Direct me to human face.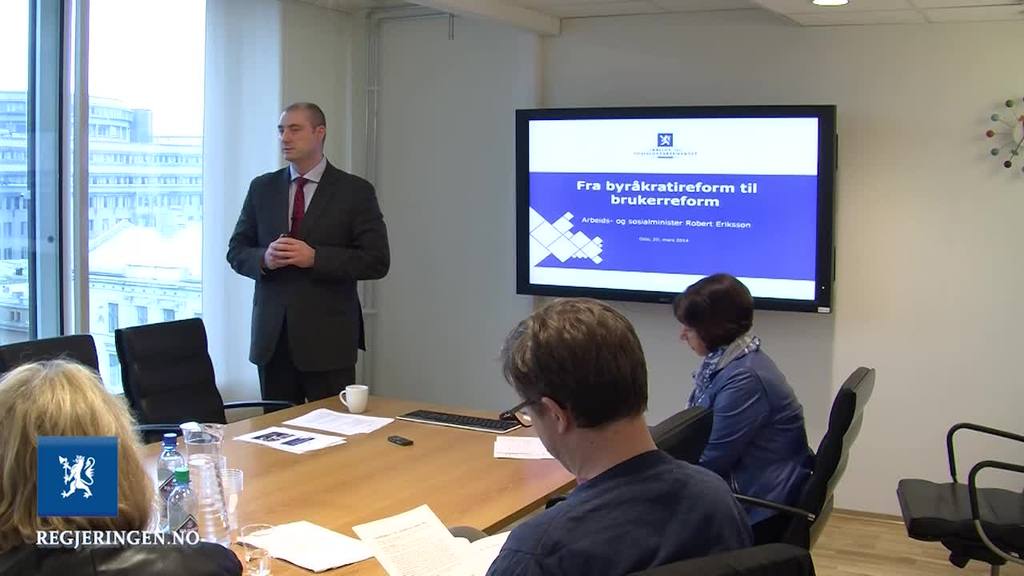
Direction: (516,386,566,469).
